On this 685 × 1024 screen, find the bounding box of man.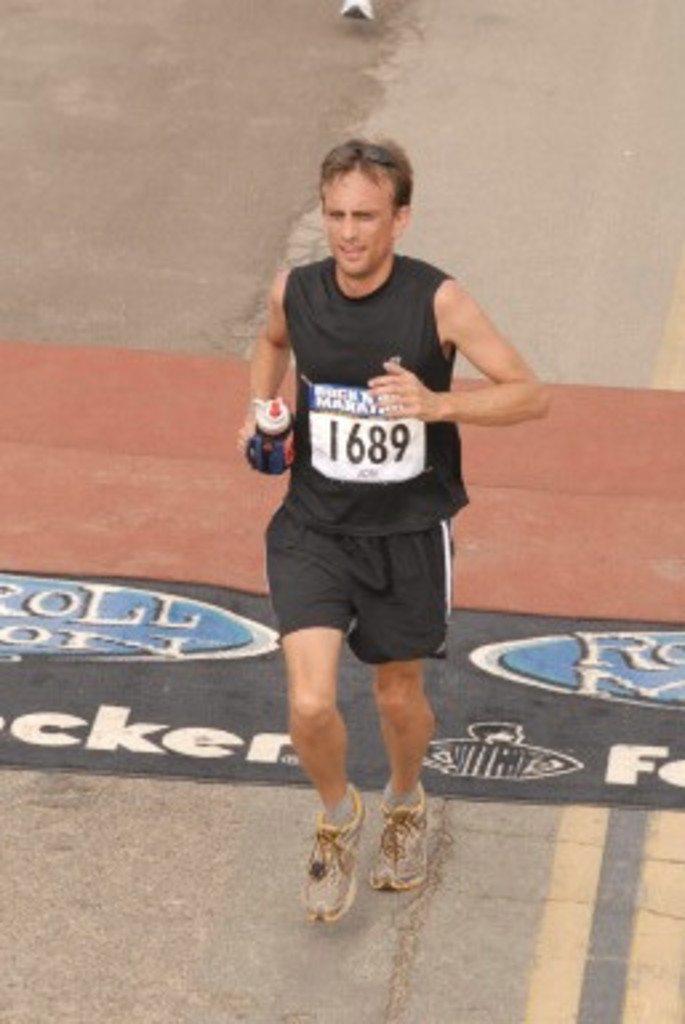
Bounding box: left=237, top=149, right=538, bottom=867.
